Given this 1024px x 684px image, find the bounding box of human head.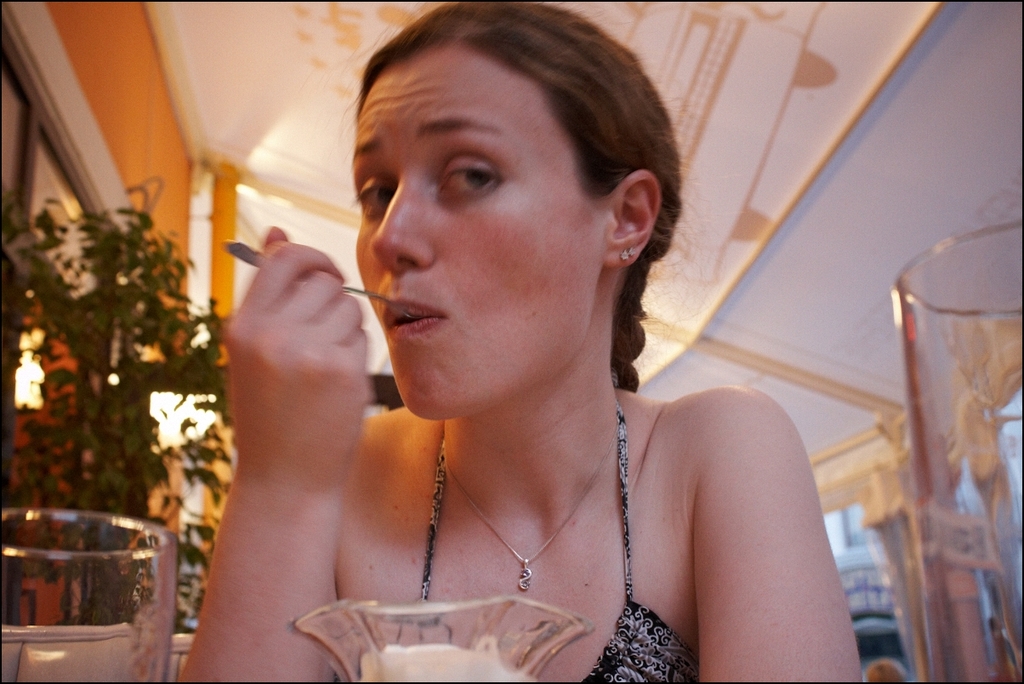
pyautogui.locateOnScreen(332, 10, 689, 362).
